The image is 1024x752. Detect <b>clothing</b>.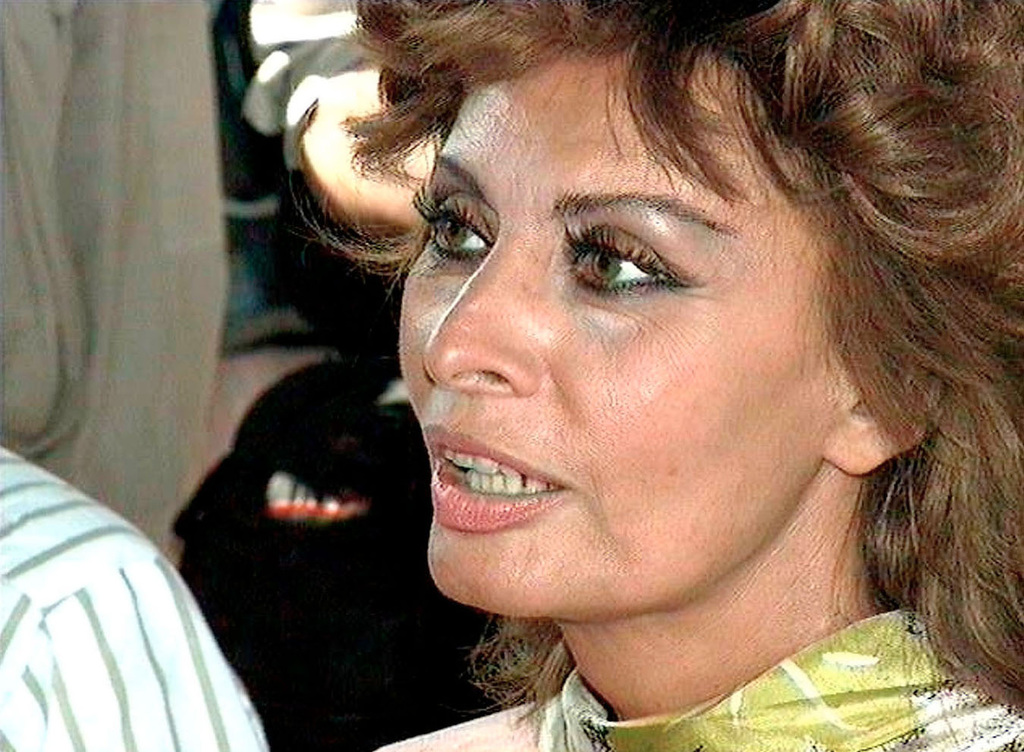
Detection: box=[5, 392, 277, 751].
